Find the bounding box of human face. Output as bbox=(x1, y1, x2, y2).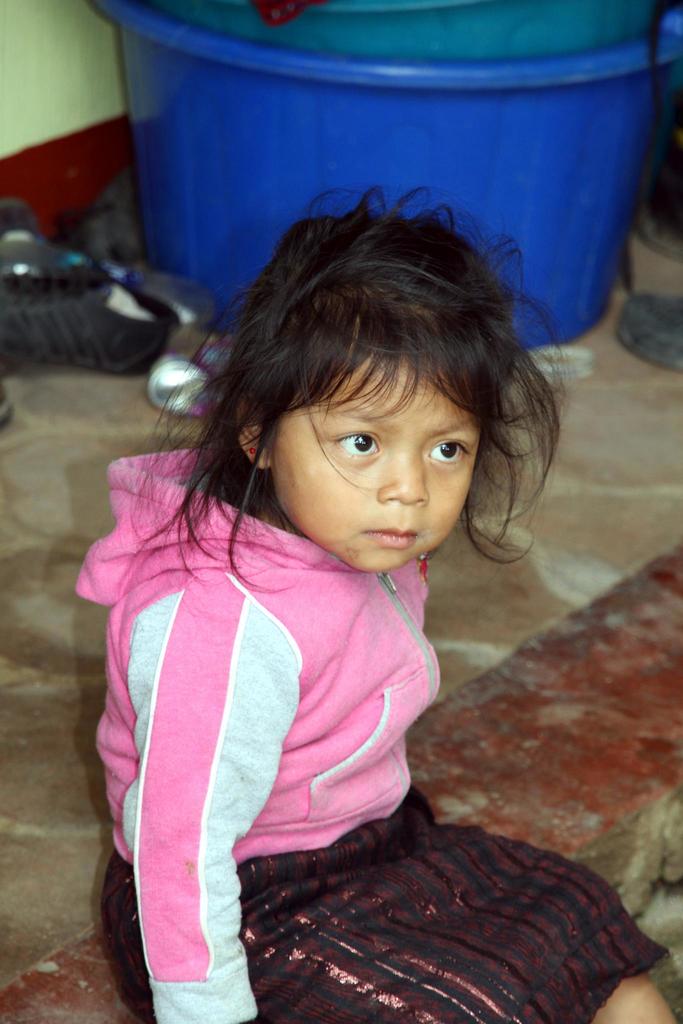
bbox=(268, 346, 482, 572).
